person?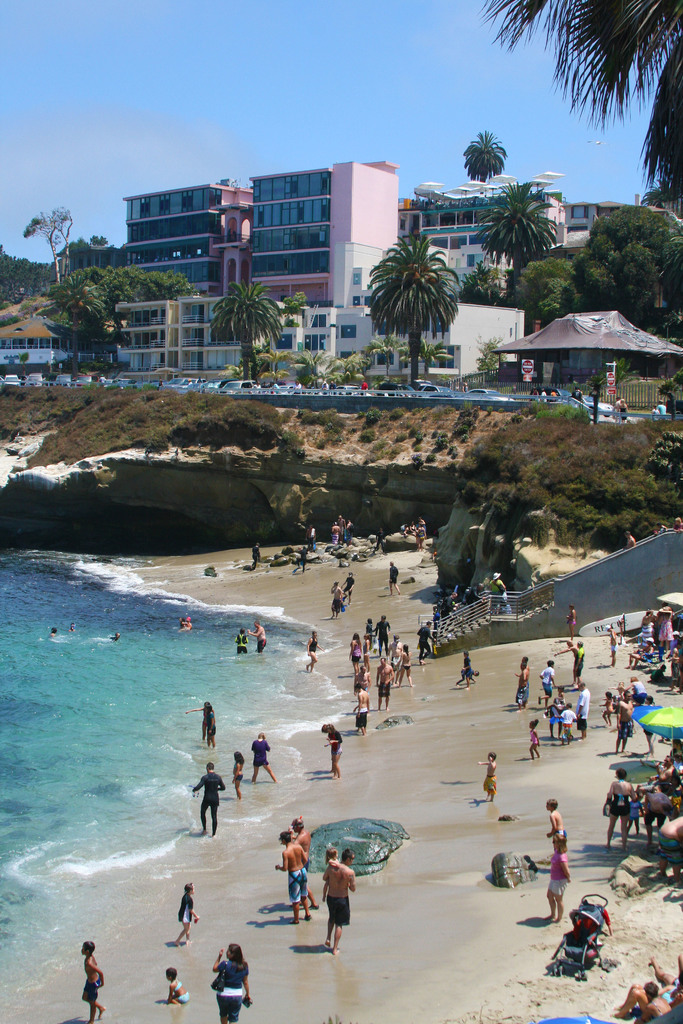
602/623/614/664
